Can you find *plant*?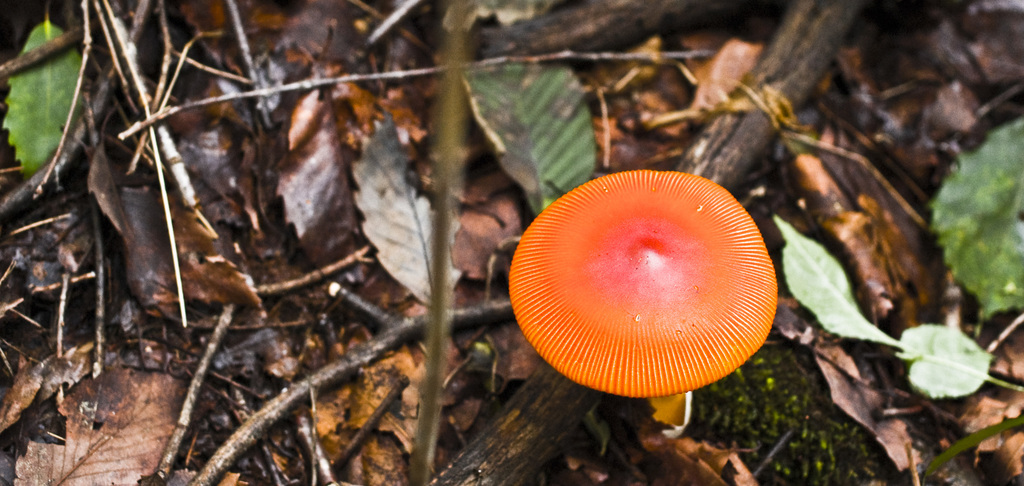
Yes, bounding box: <box>750,83,1009,451</box>.
